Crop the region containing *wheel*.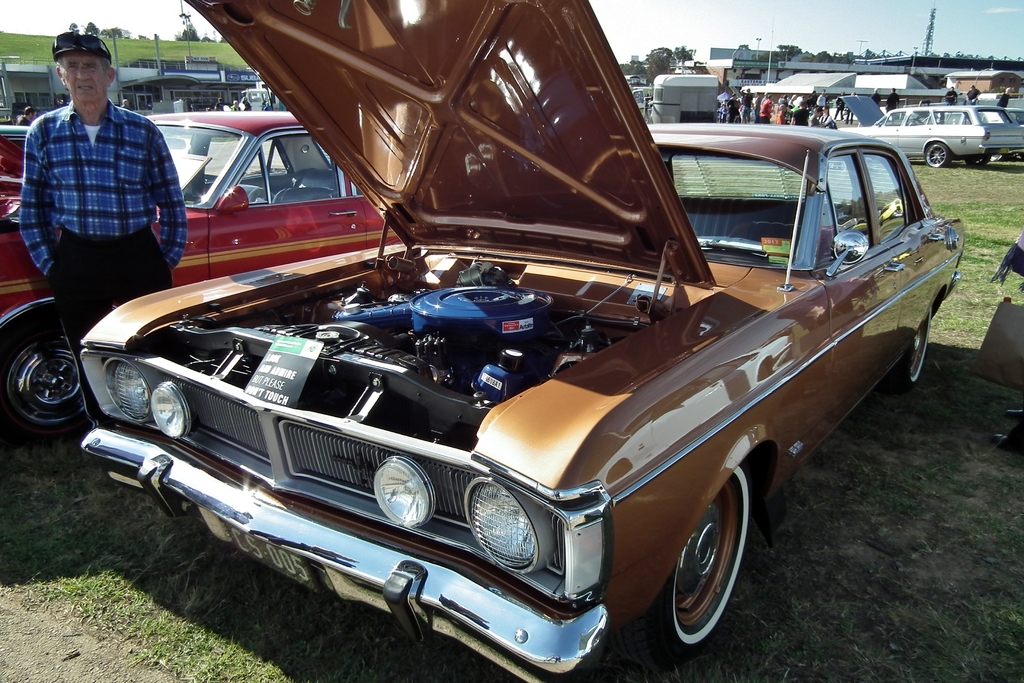
Crop region: <bbox>926, 143, 951, 162</bbox>.
